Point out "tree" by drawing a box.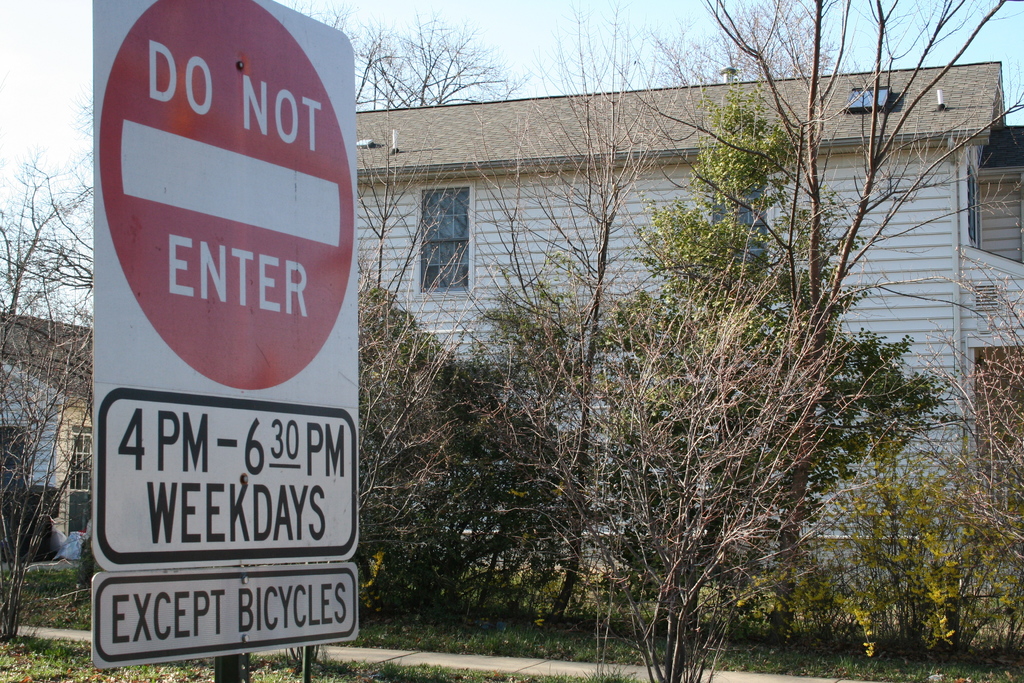
499,0,671,634.
